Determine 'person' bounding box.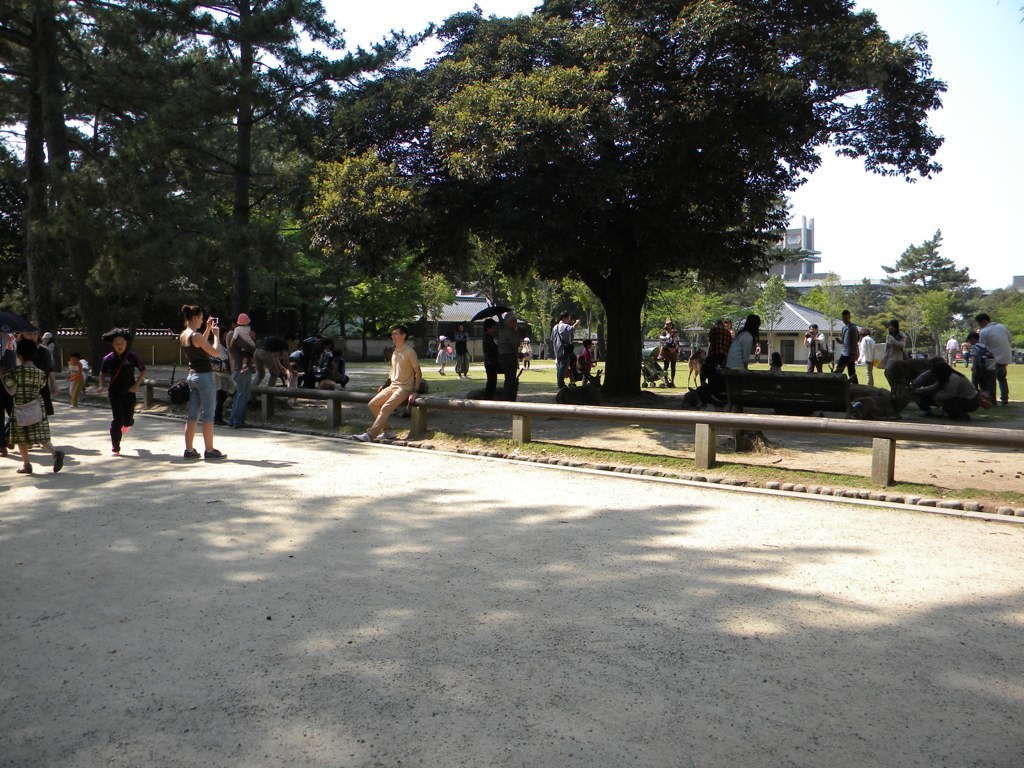
Determined: 578/339/601/389.
